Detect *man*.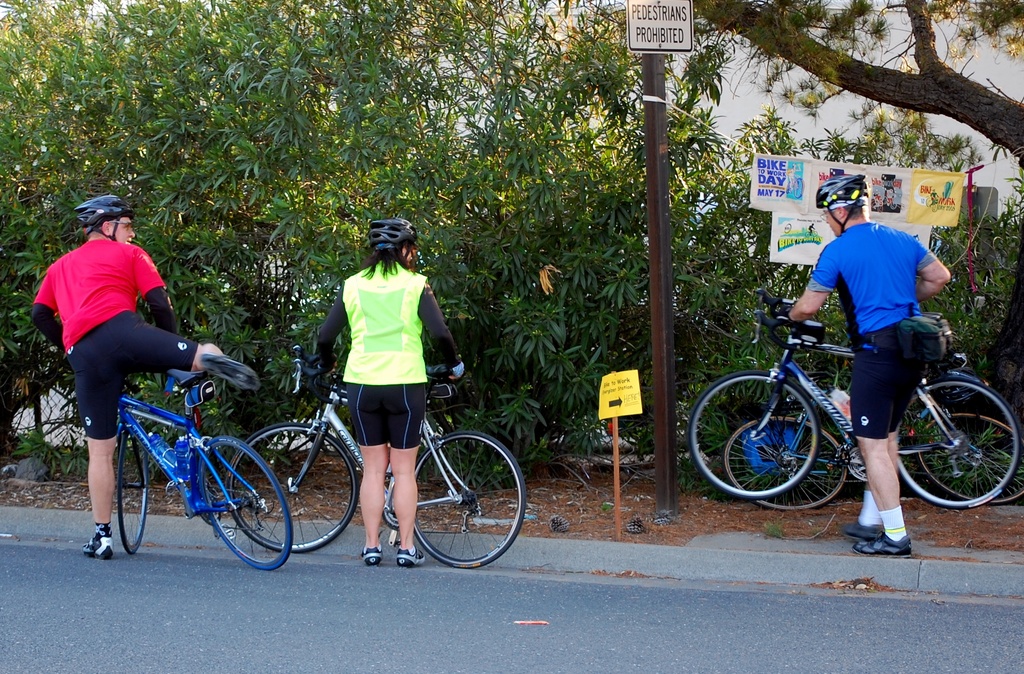
Detected at pyautogui.locateOnScreen(37, 197, 236, 532).
